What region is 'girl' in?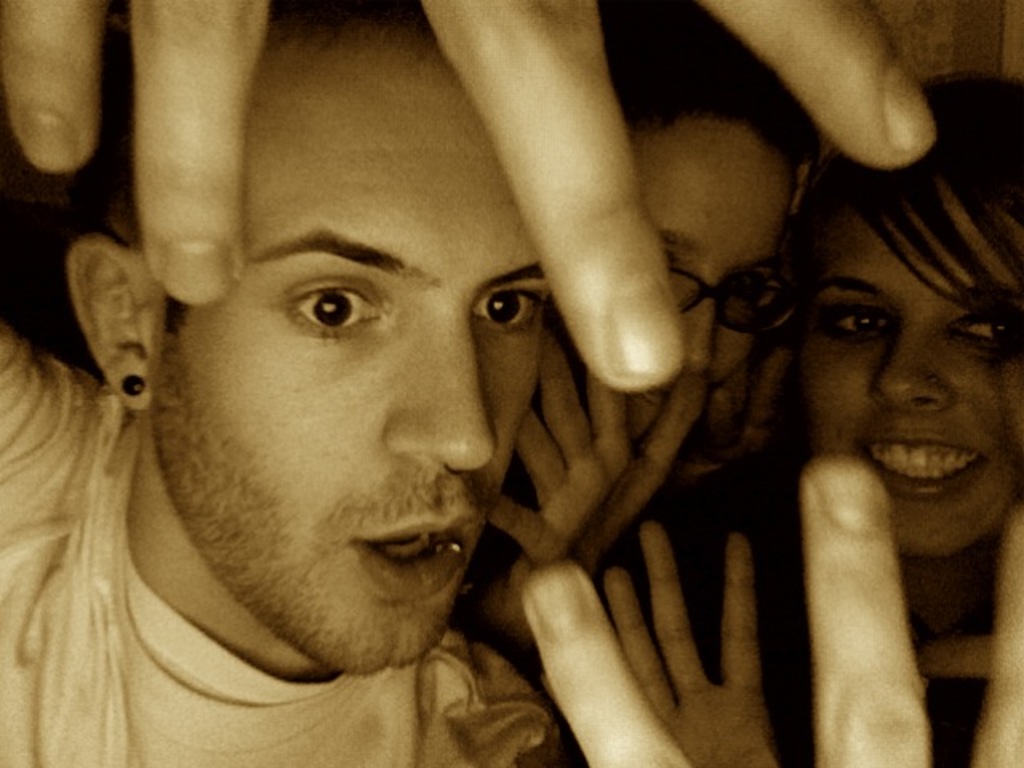
pyautogui.locateOnScreen(550, 13, 810, 486).
